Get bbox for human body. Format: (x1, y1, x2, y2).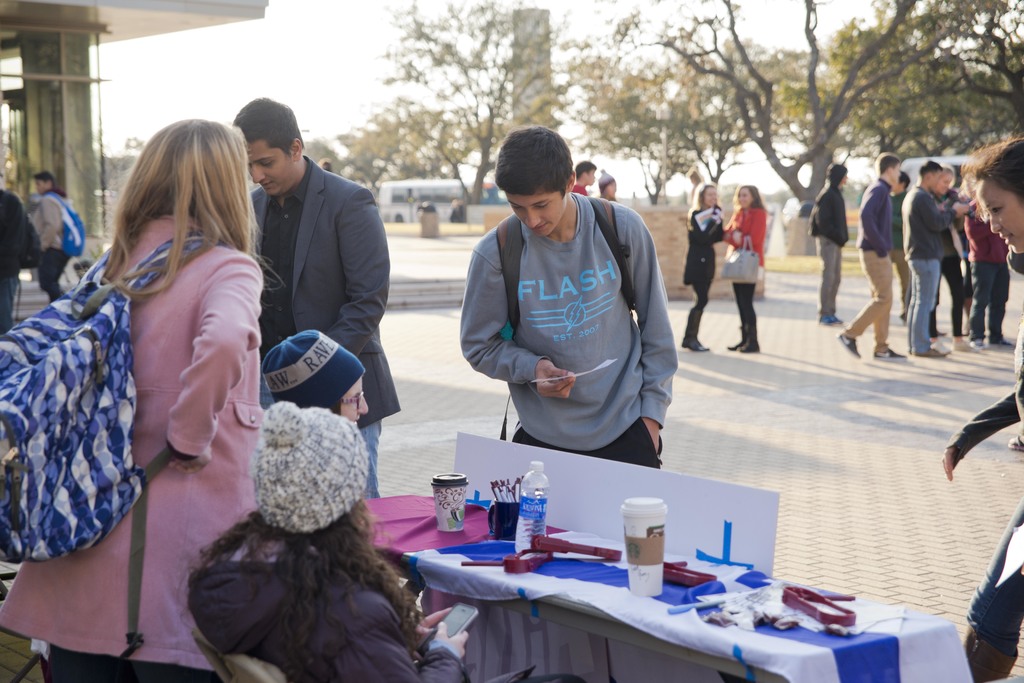
(909, 186, 956, 351).
